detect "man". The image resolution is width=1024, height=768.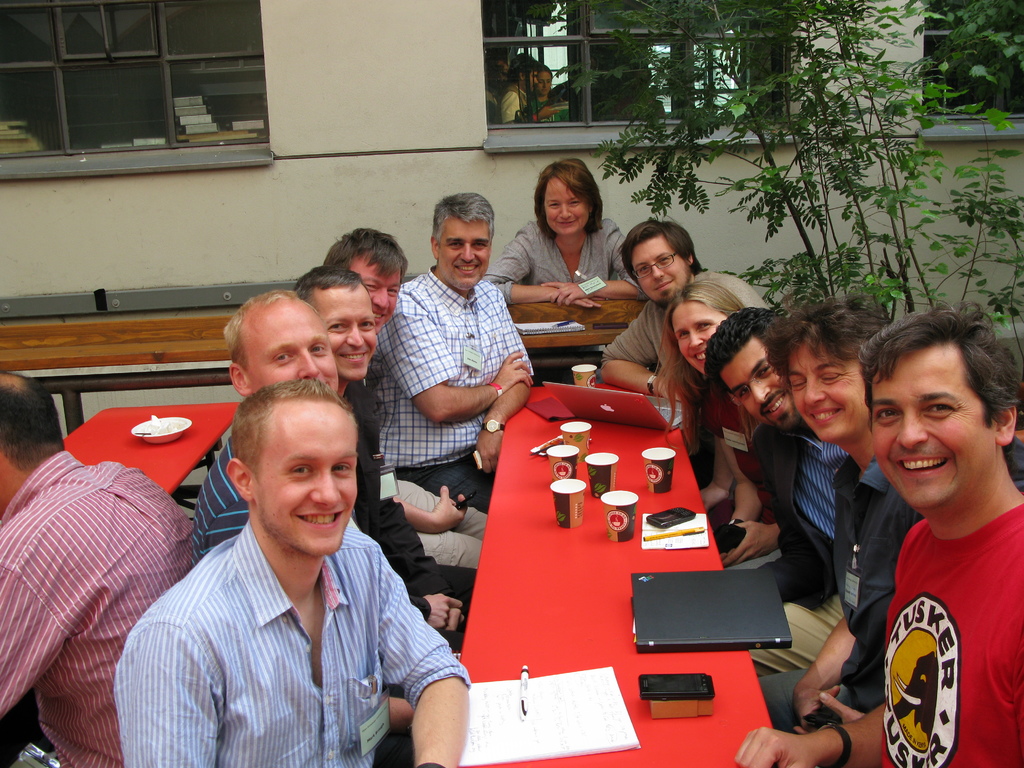
[195,290,417,767].
